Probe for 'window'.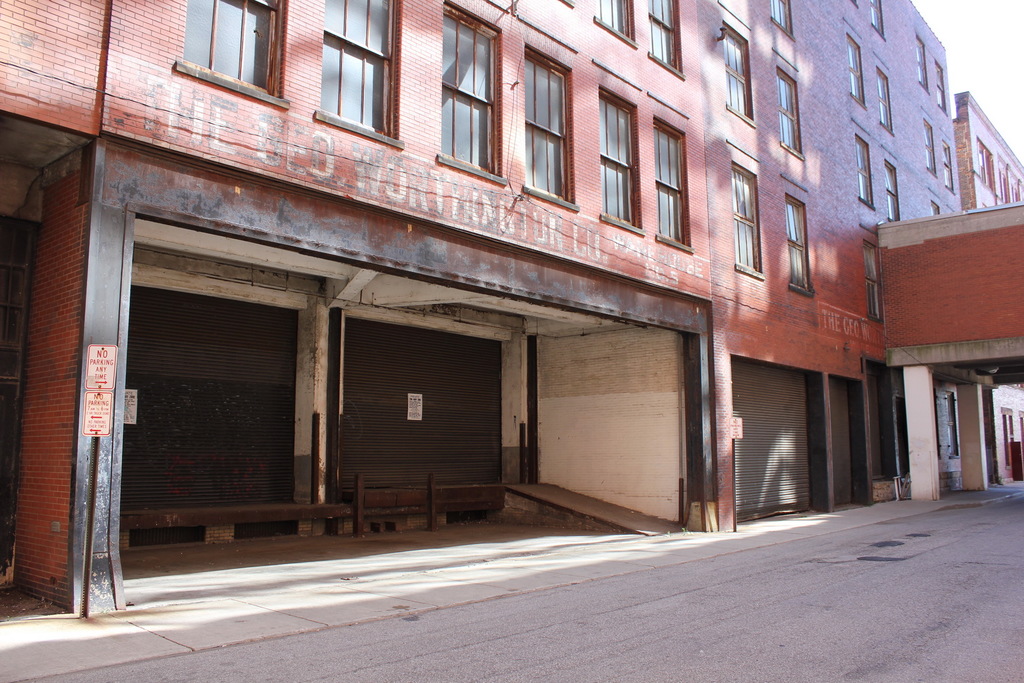
Probe result: pyautogui.locateOnScreen(516, 51, 579, 208).
